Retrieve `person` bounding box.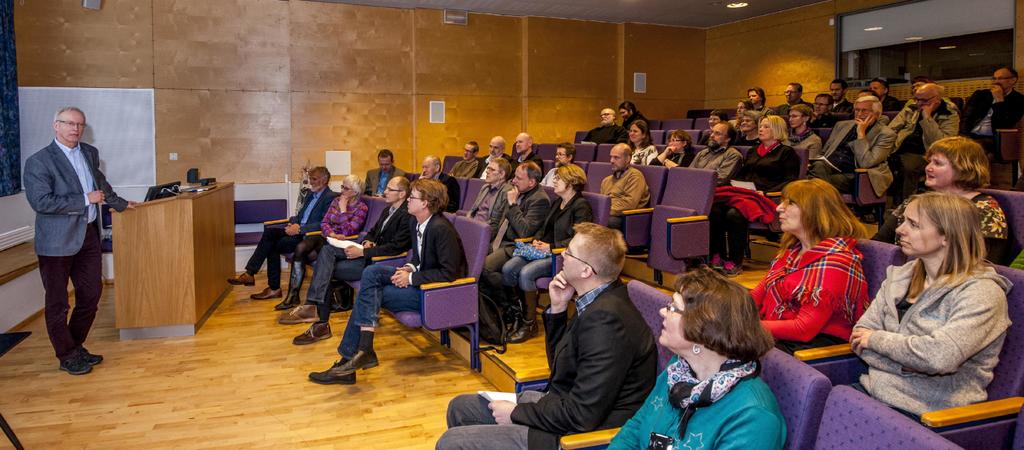
Bounding box: 691 120 745 179.
